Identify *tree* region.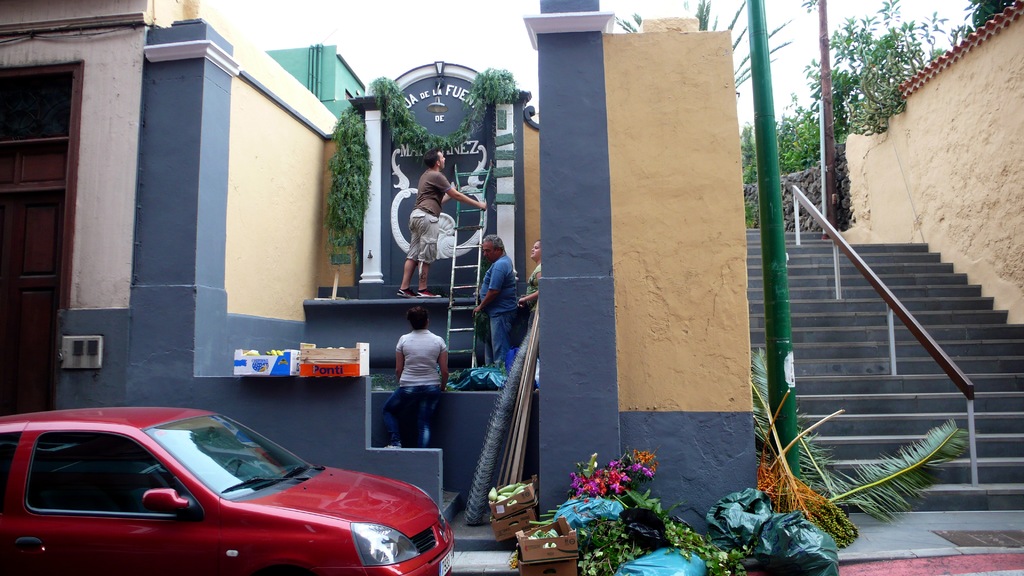
Region: l=499, t=444, r=751, b=575.
